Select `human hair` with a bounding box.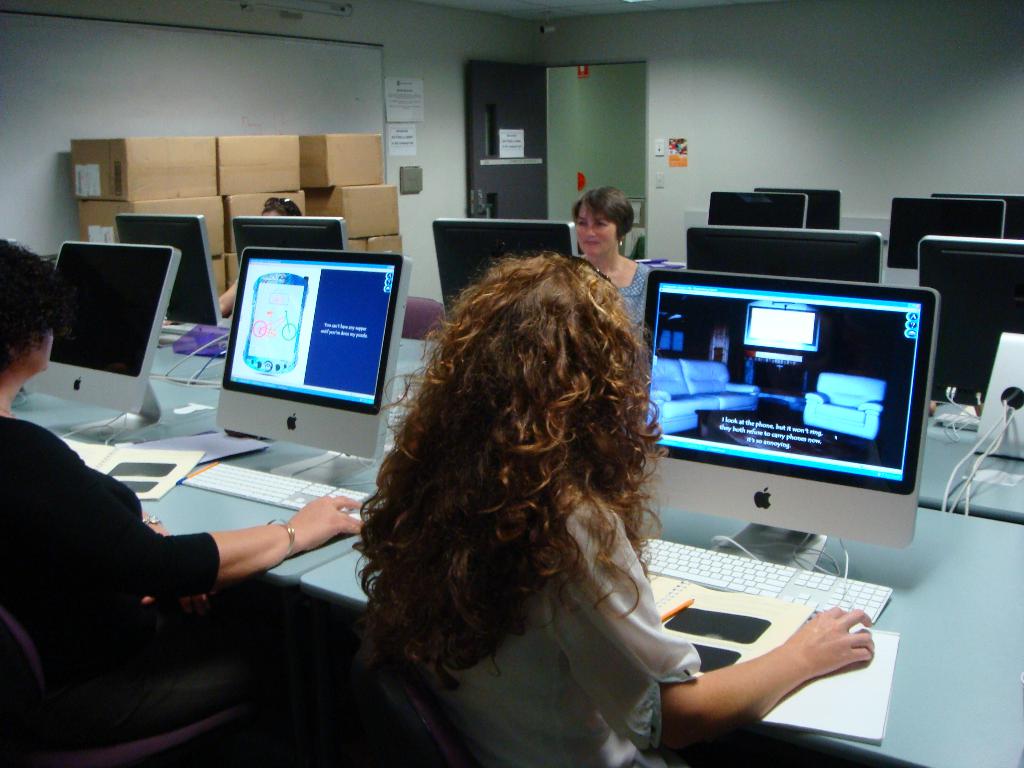
l=384, t=234, r=699, b=663.
